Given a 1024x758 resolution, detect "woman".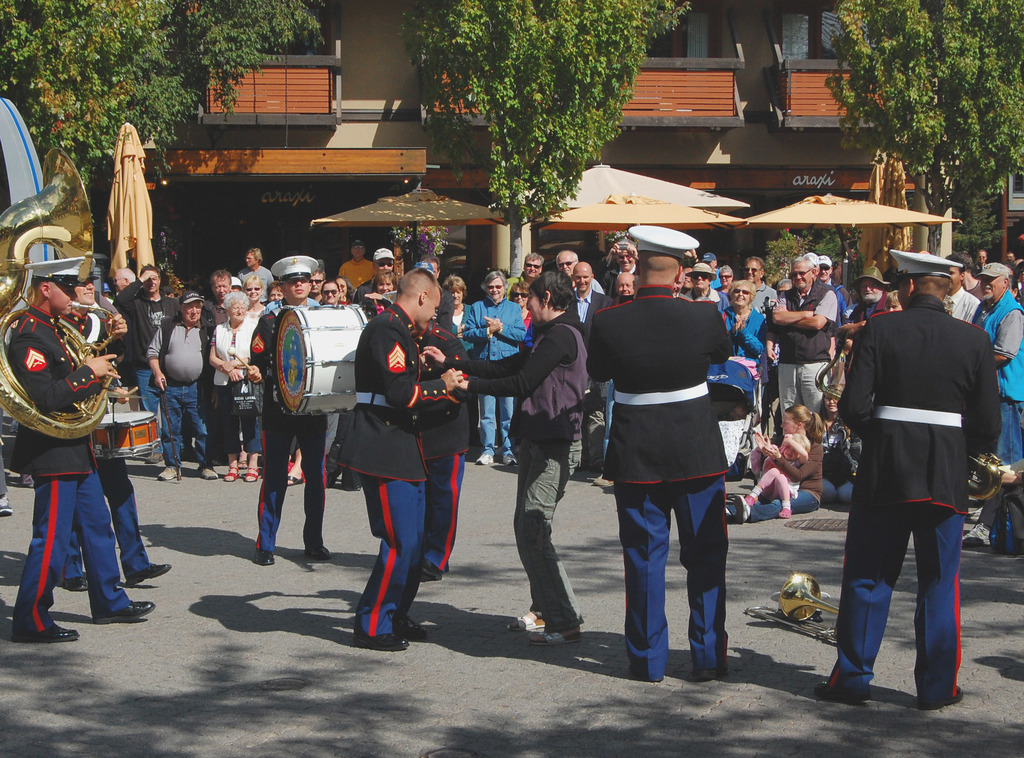
(x1=509, y1=278, x2=535, y2=343).
